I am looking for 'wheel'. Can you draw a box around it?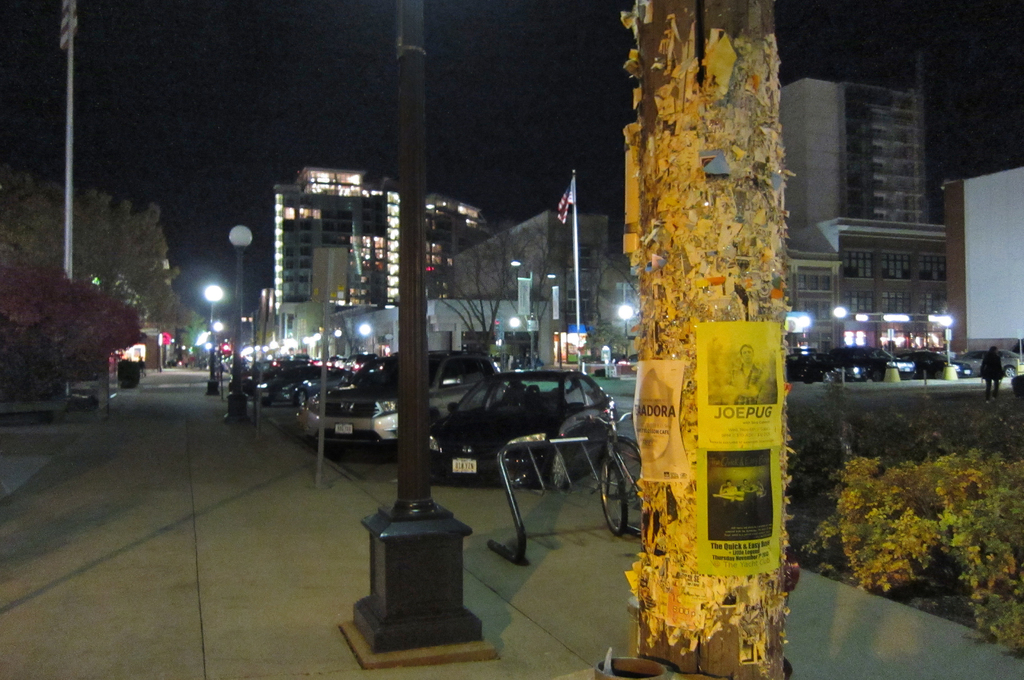
Sure, the bounding box is [left=603, top=460, right=632, bottom=535].
